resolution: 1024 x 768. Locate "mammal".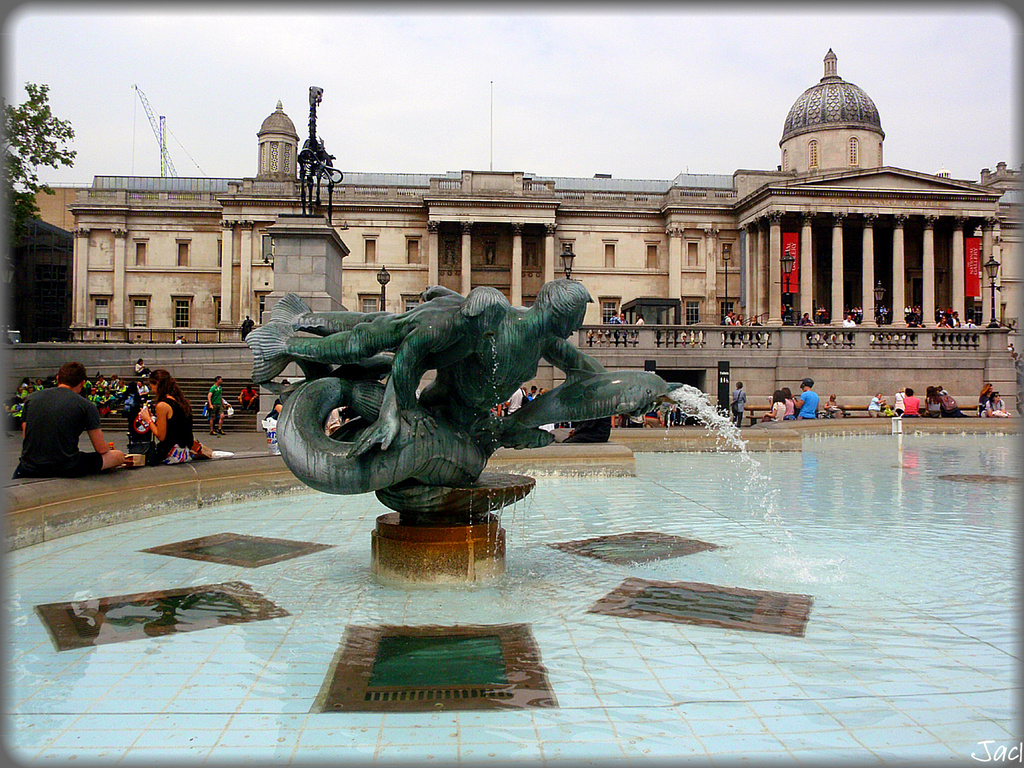
x1=750, y1=318, x2=764, y2=334.
